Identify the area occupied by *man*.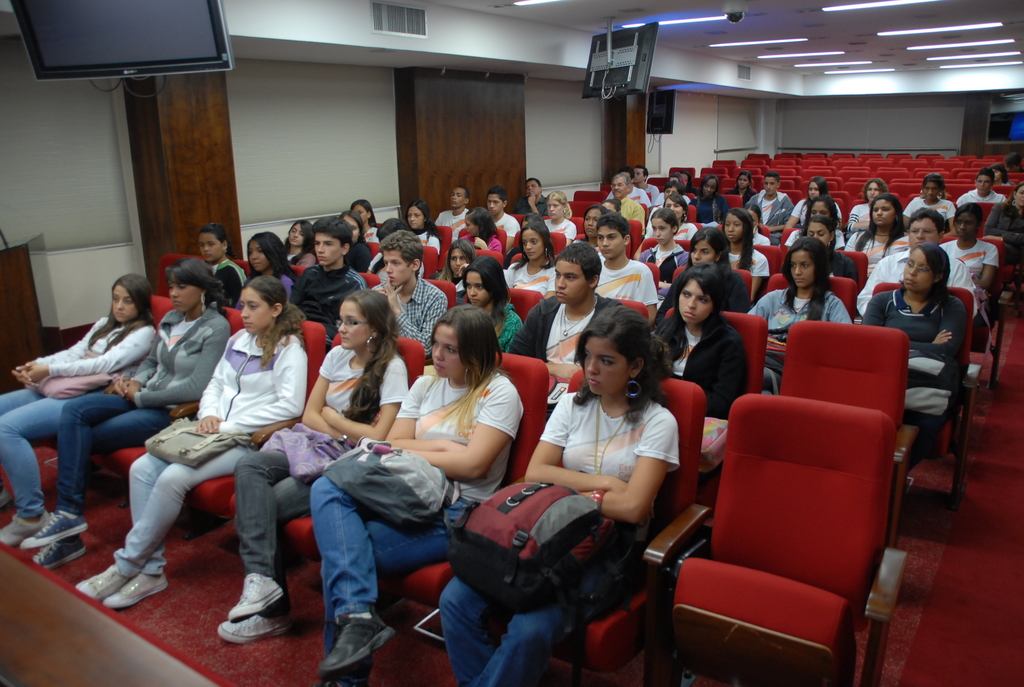
Area: 435/185/468/244.
